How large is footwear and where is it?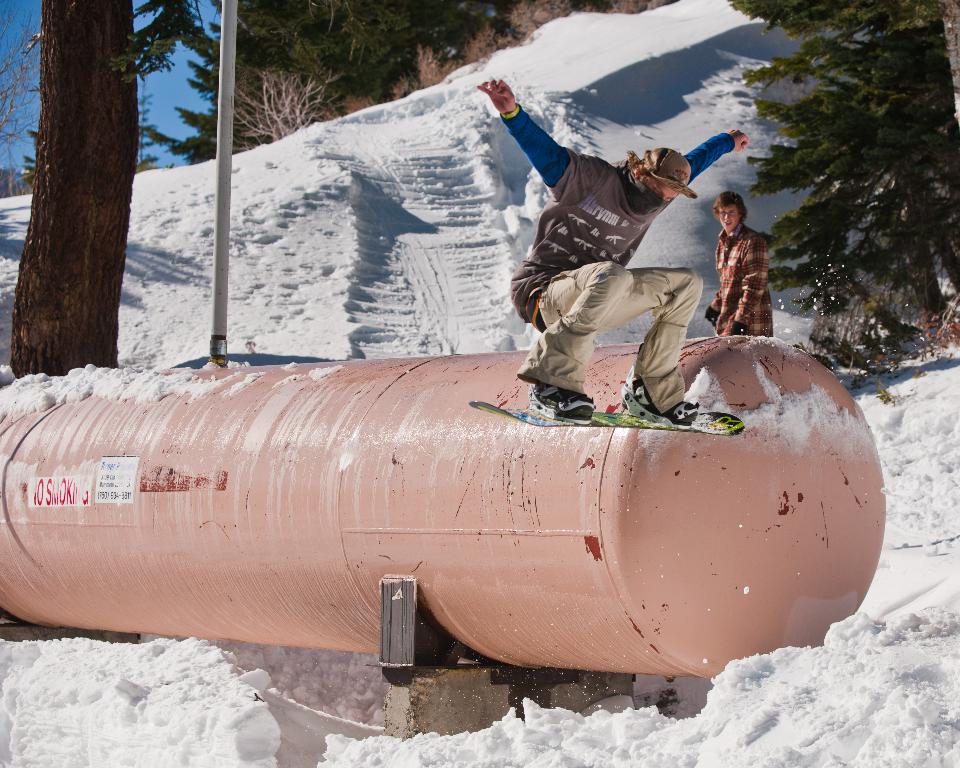
Bounding box: (624, 371, 699, 426).
